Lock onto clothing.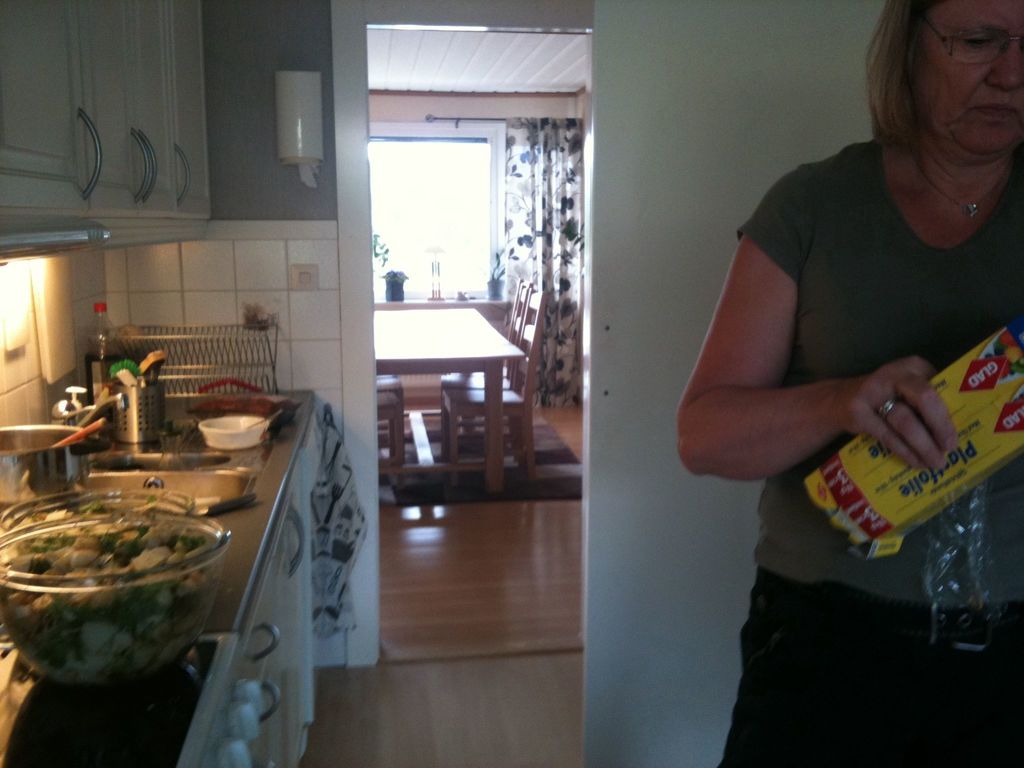
Locked: 729,132,1023,767.
